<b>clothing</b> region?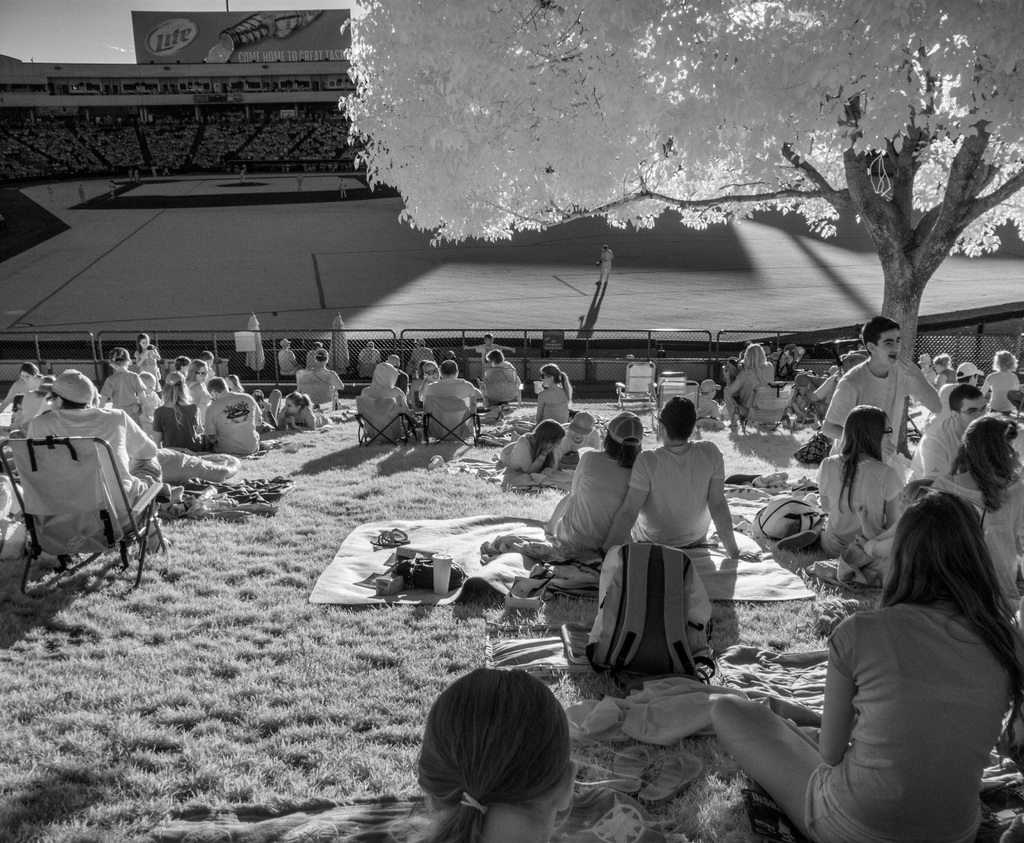
select_region(497, 433, 561, 482)
